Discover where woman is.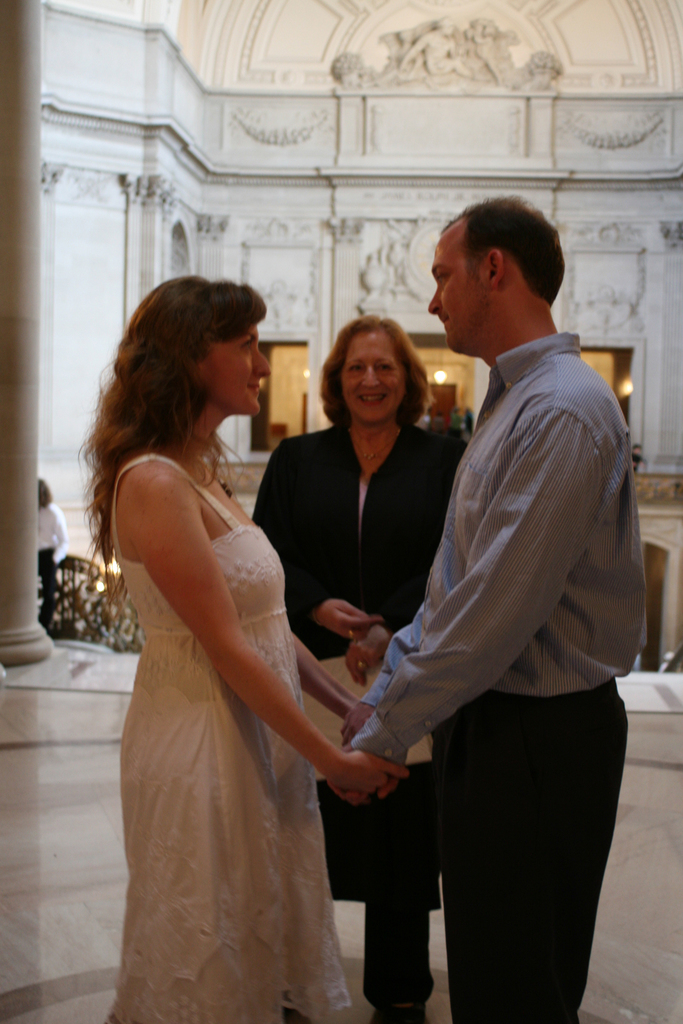
Discovered at select_region(78, 273, 413, 1023).
